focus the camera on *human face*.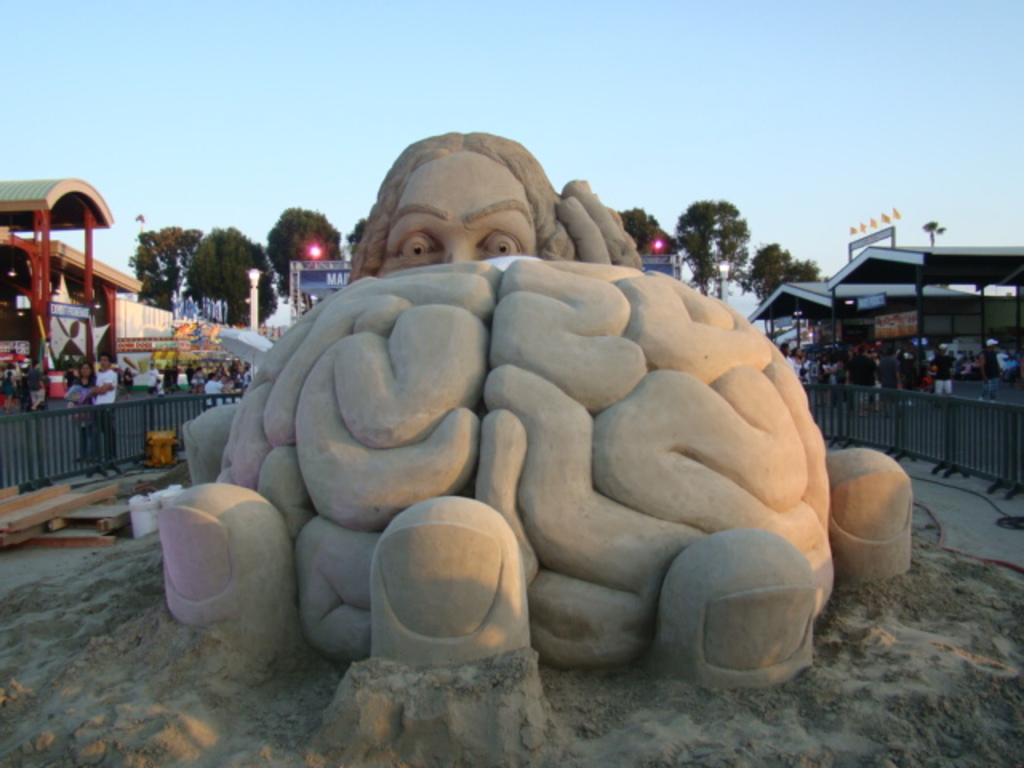
Focus region: (left=384, top=147, right=534, bottom=264).
